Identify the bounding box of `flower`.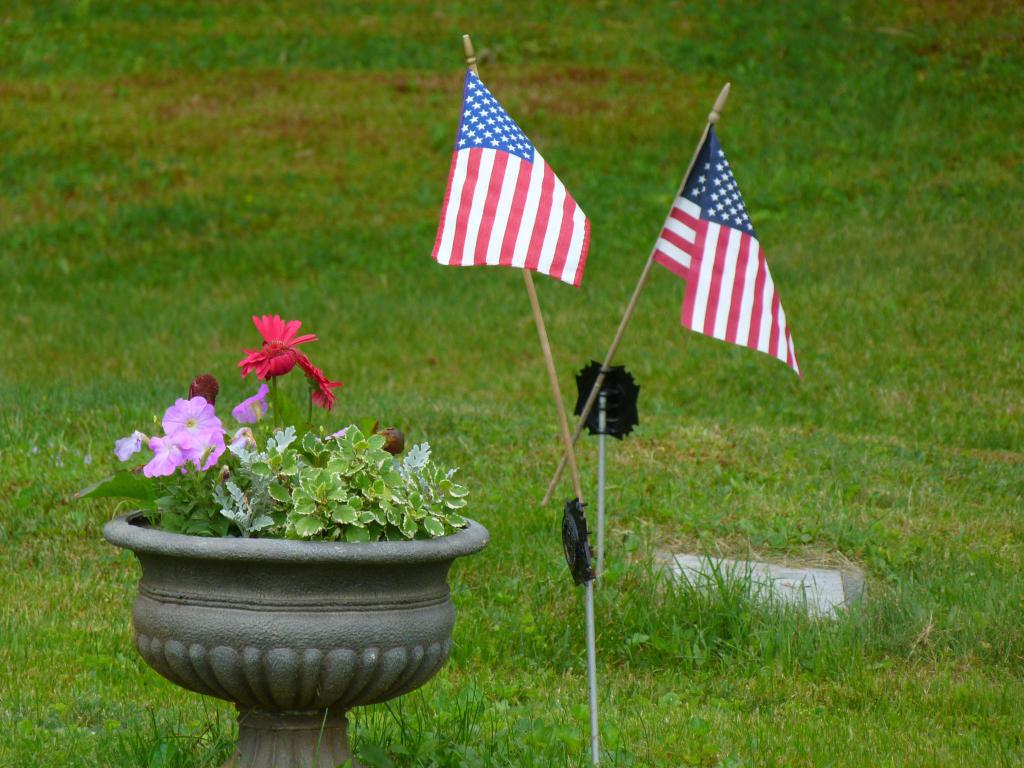
l=303, t=360, r=341, b=409.
